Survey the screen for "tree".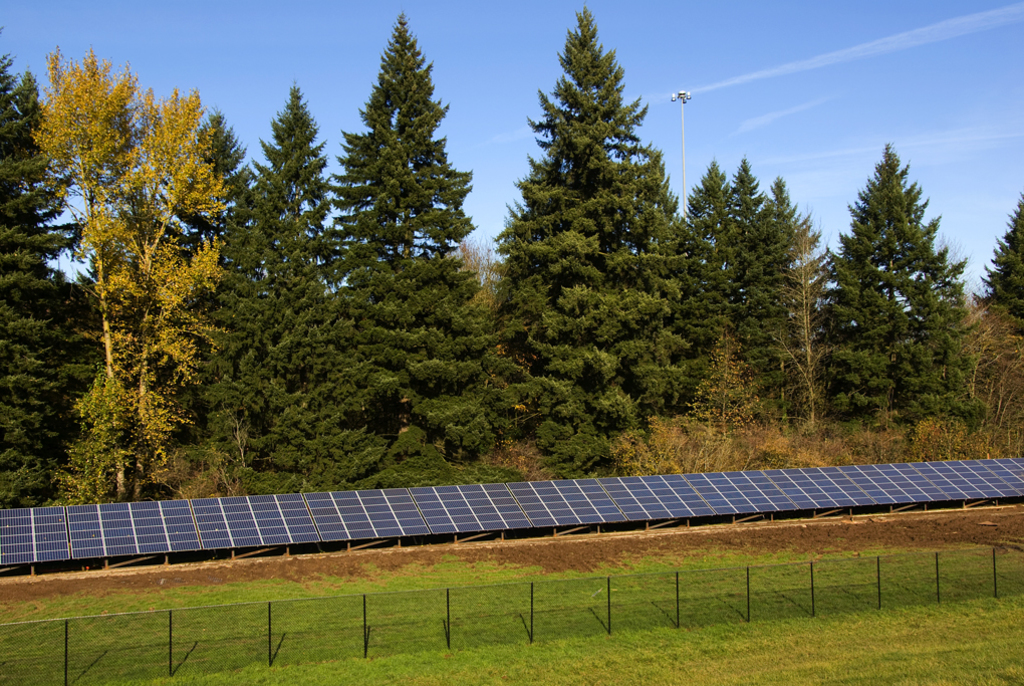
Survey found: 489,0,706,480.
